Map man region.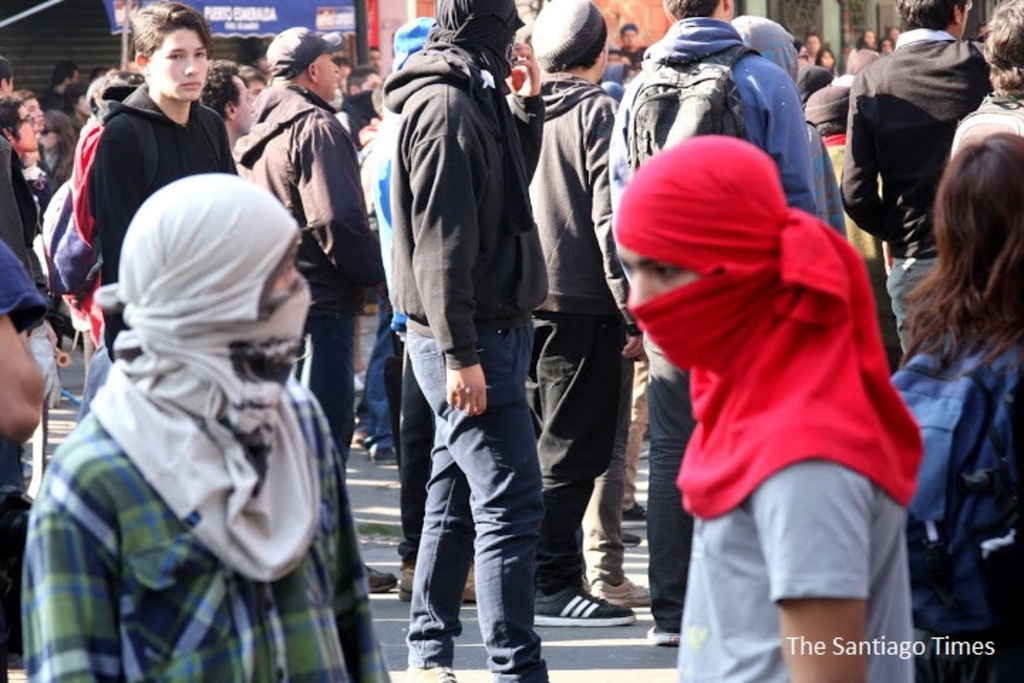
Mapped to <bbox>842, 0, 991, 350</bbox>.
